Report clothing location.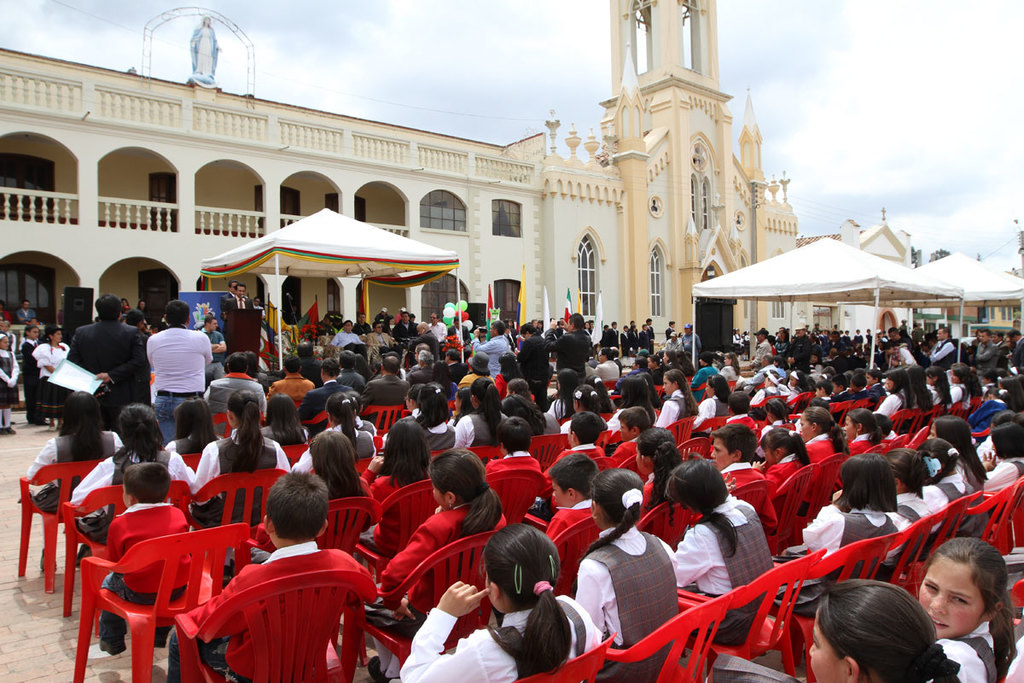
Report: [x1=296, y1=419, x2=380, y2=473].
